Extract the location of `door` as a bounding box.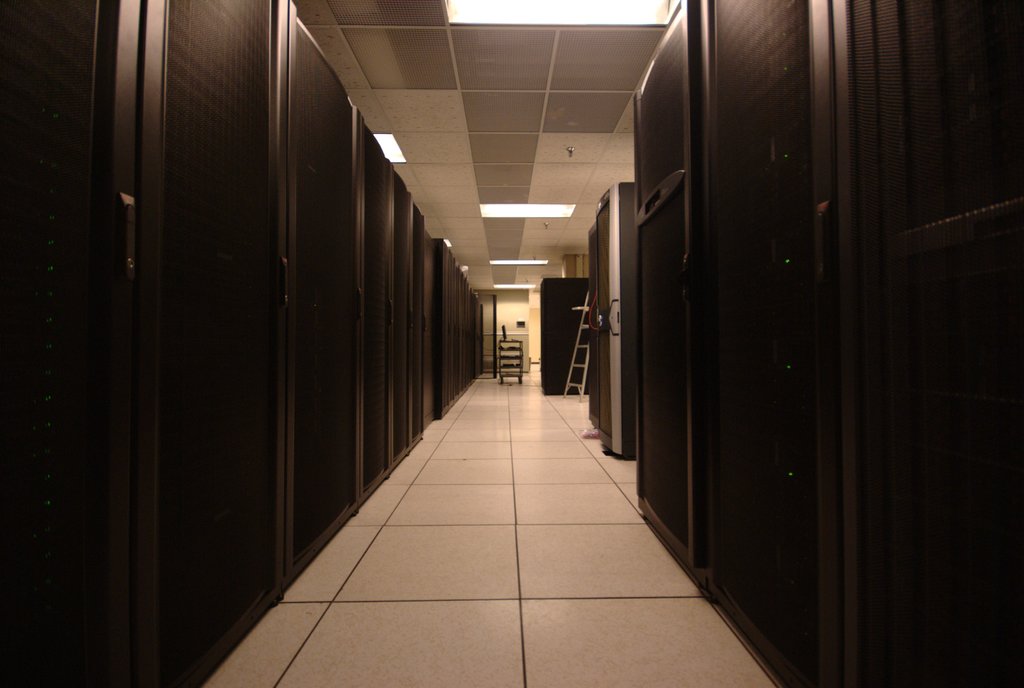
left=628, top=3, right=703, bottom=552.
